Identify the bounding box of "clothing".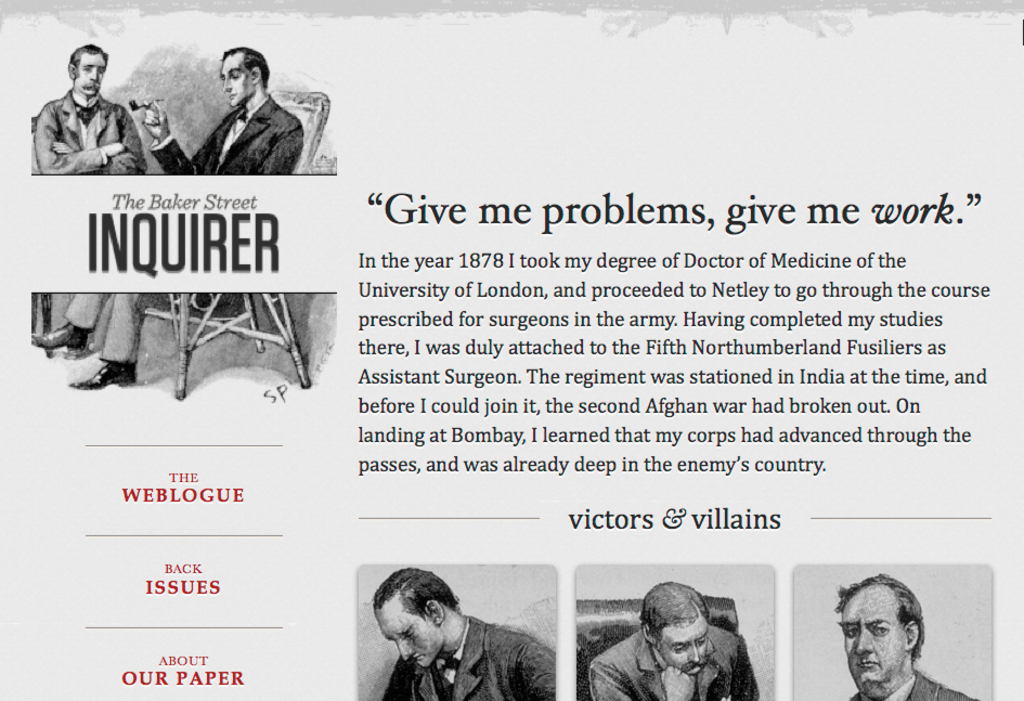
left=386, top=606, right=555, bottom=700.
